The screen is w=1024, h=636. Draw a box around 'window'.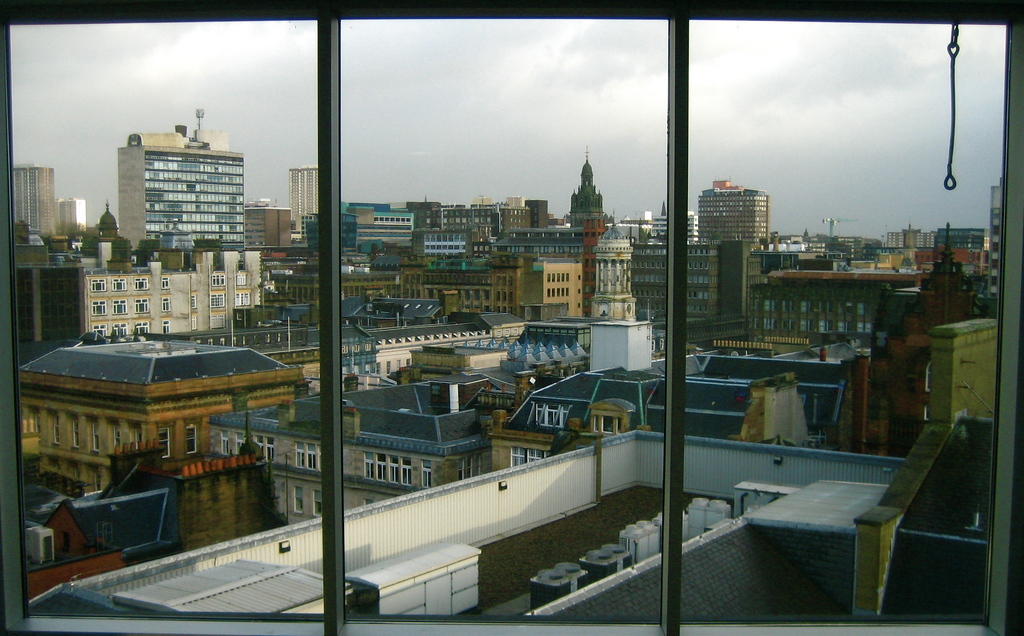
[x1=308, y1=439, x2=321, y2=475].
